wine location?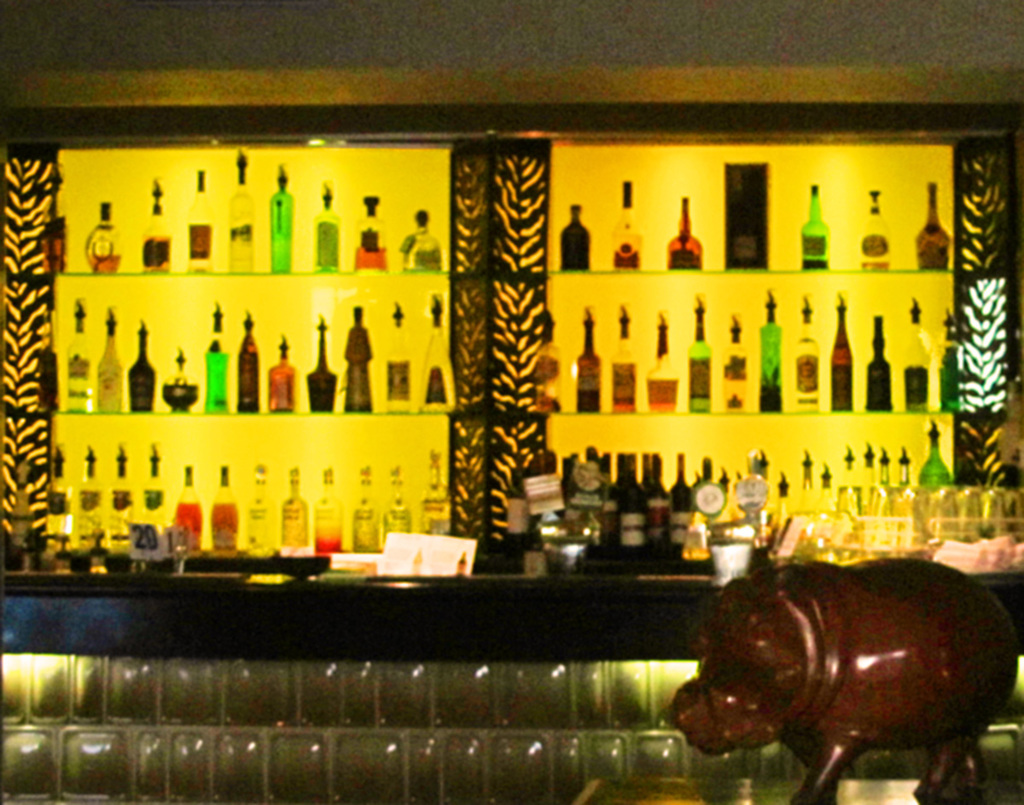
[left=272, top=460, right=311, bottom=559]
